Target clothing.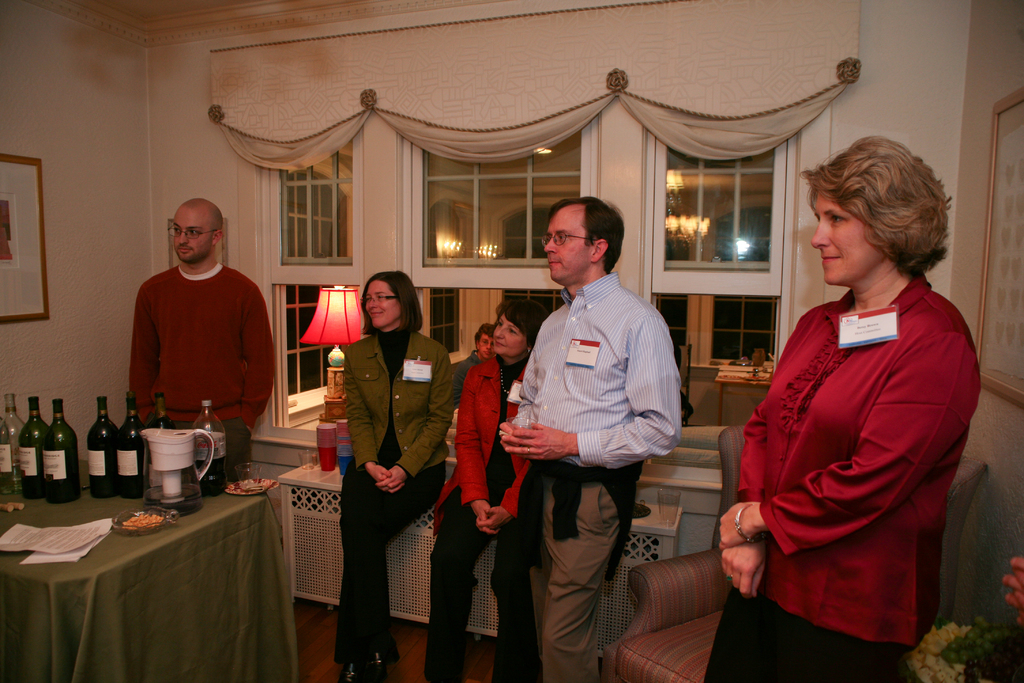
Target region: {"left": 420, "top": 486, "right": 532, "bottom": 682}.
